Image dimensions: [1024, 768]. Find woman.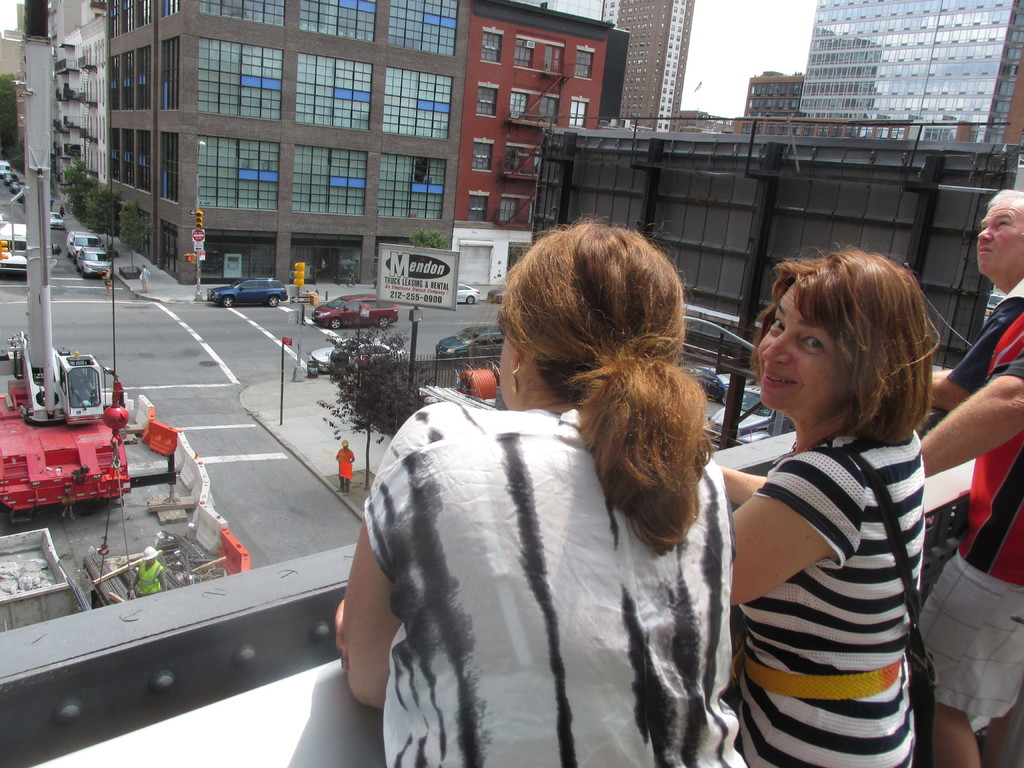
pyautogui.locateOnScreen(338, 218, 739, 767).
